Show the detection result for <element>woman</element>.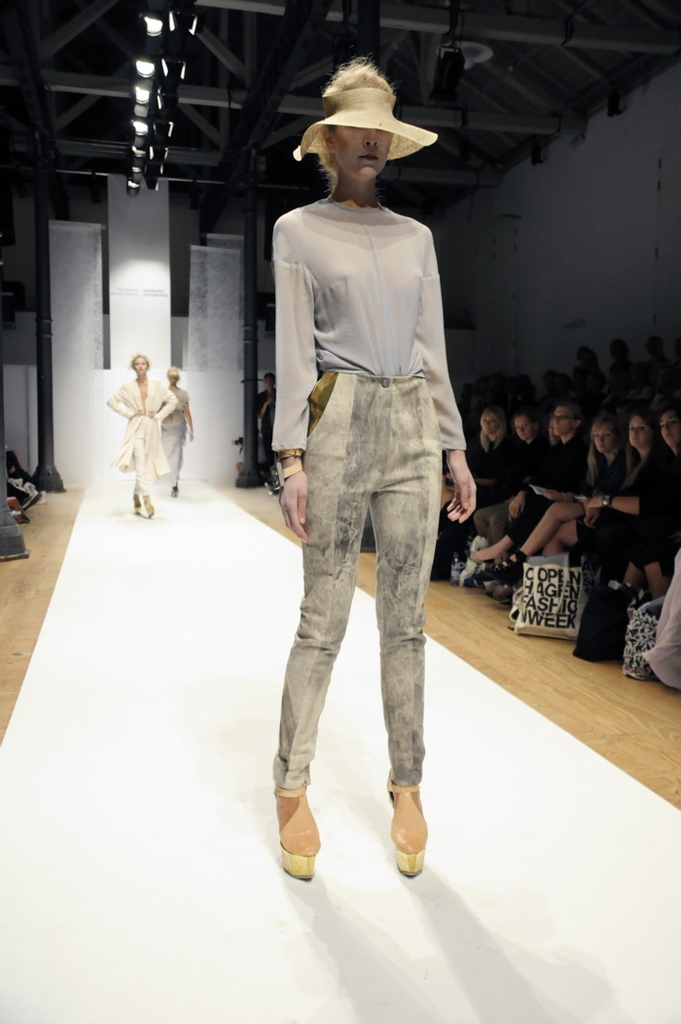
154 365 193 498.
